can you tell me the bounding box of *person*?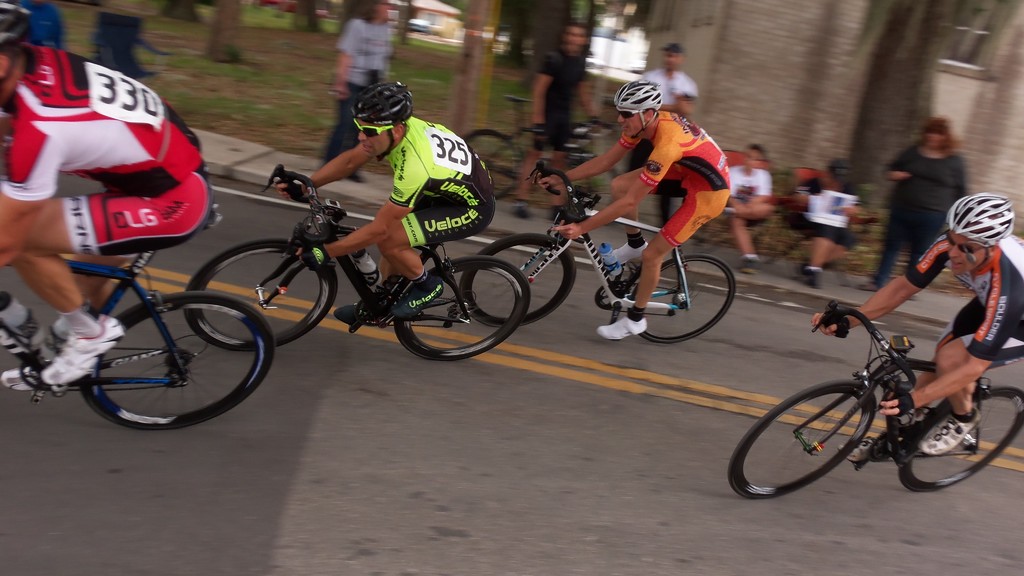
left=808, top=192, right=1023, bottom=458.
